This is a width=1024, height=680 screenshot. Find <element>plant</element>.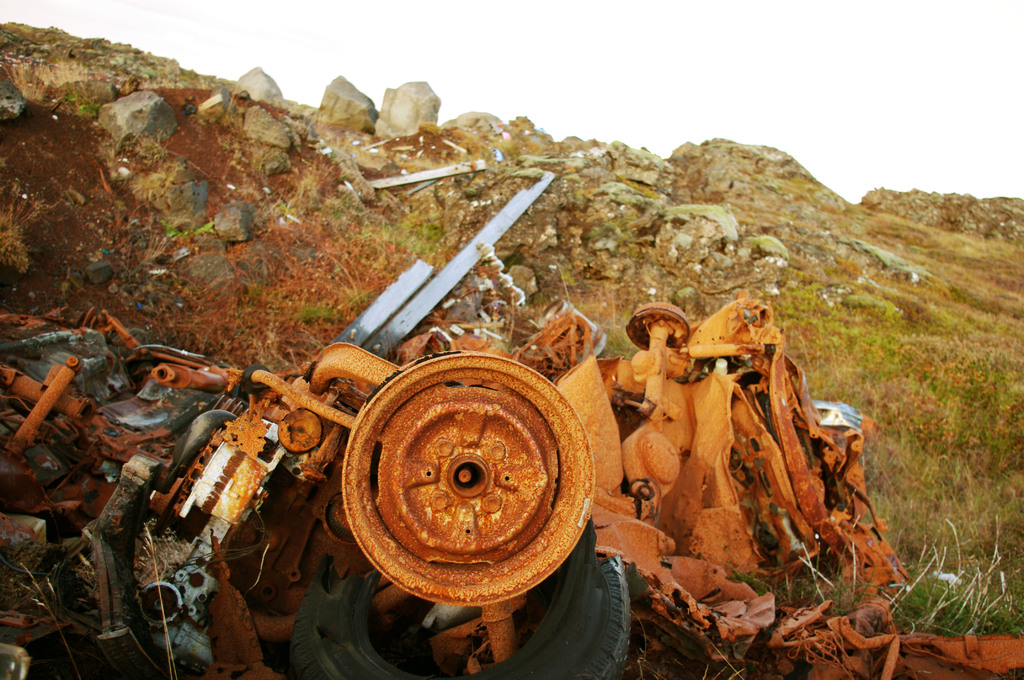
Bounding box: [63,85,99,111].
